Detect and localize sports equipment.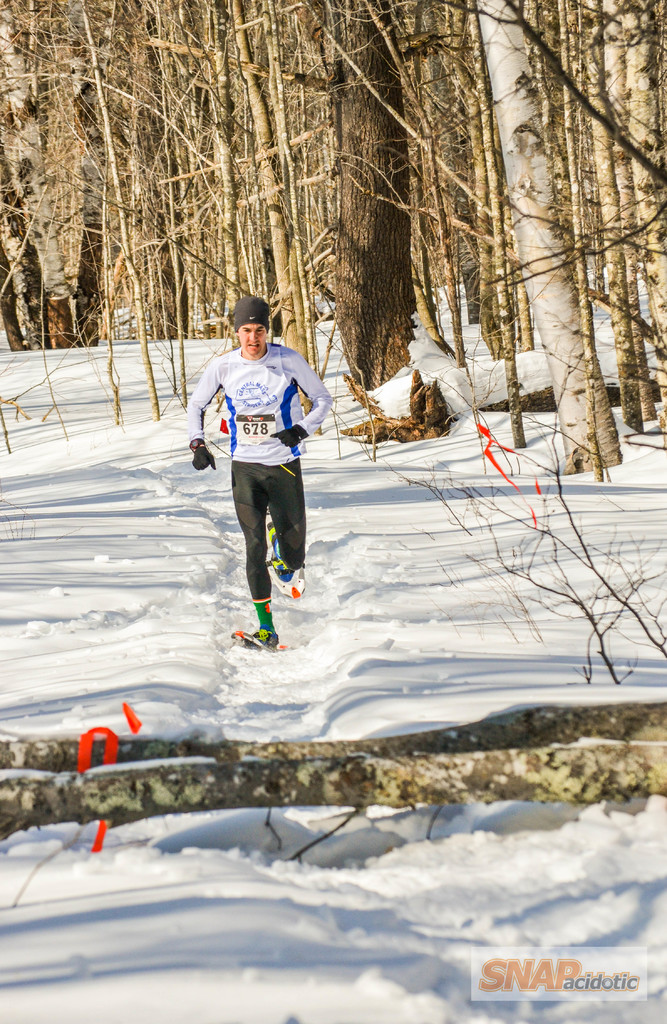
Localized at BBox(232, 625, 290, 653).
